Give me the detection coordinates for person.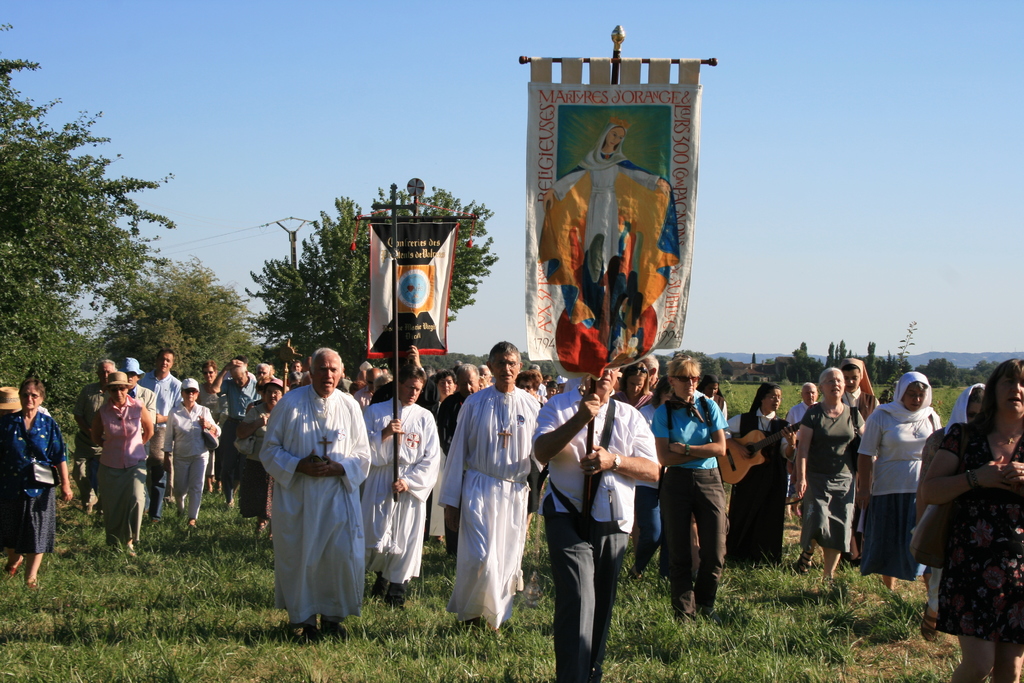
bbox(149, 350, 180, 431).
